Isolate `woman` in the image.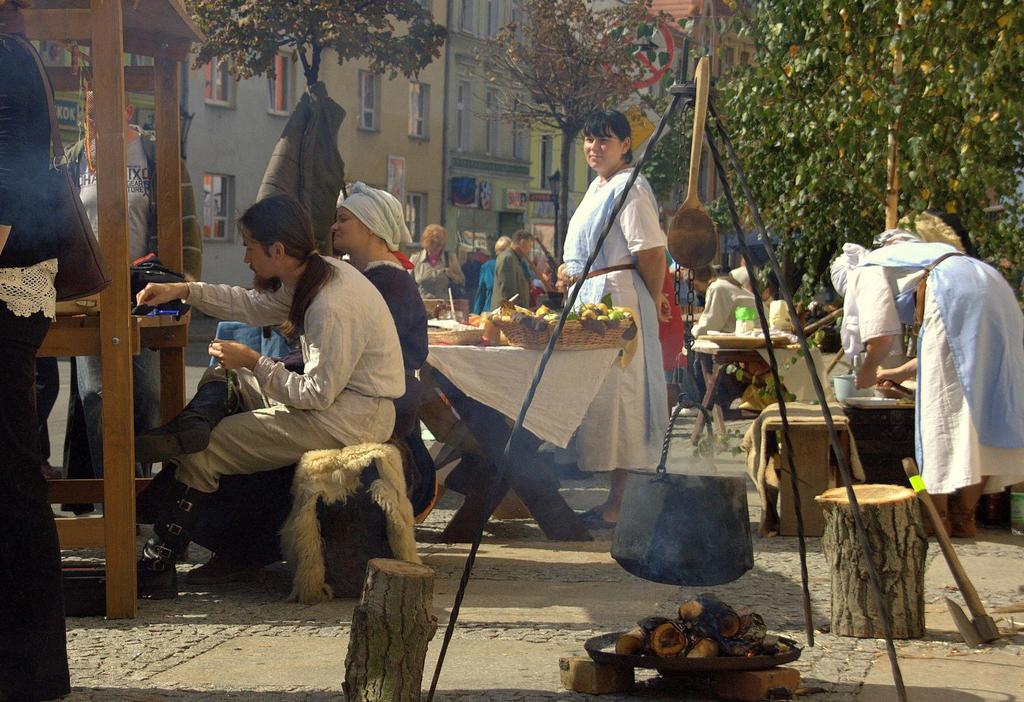
Isolated region: (563,106,675,529).
